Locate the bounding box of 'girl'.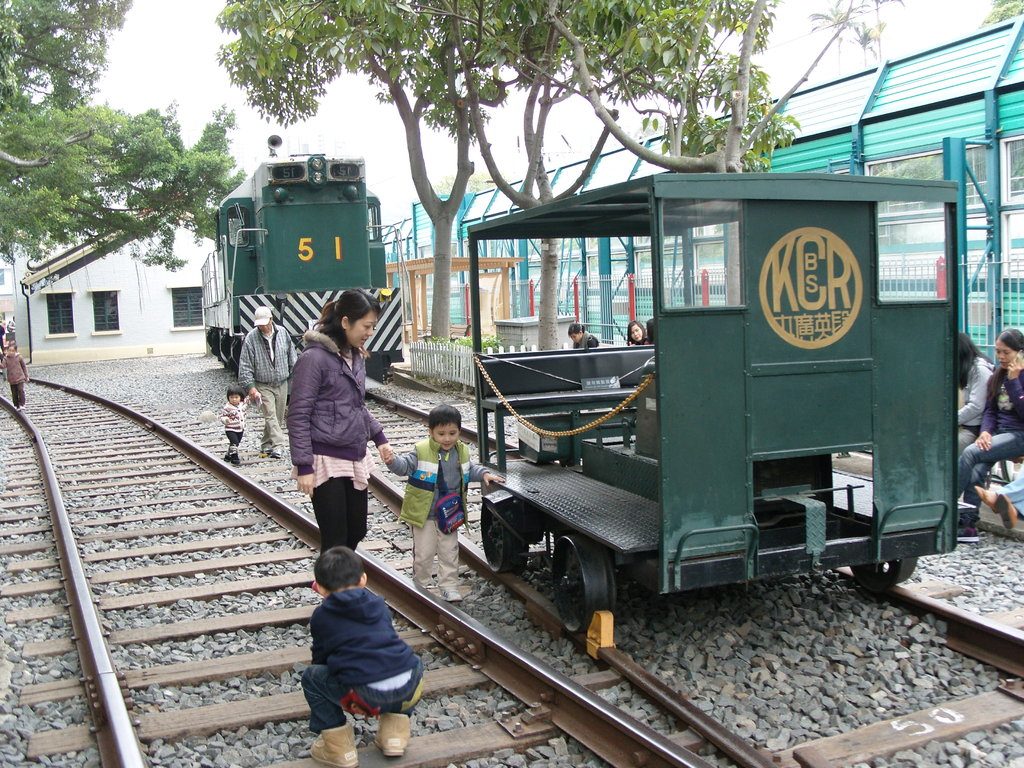
Bounding box: (214, 387, 260, 465).
